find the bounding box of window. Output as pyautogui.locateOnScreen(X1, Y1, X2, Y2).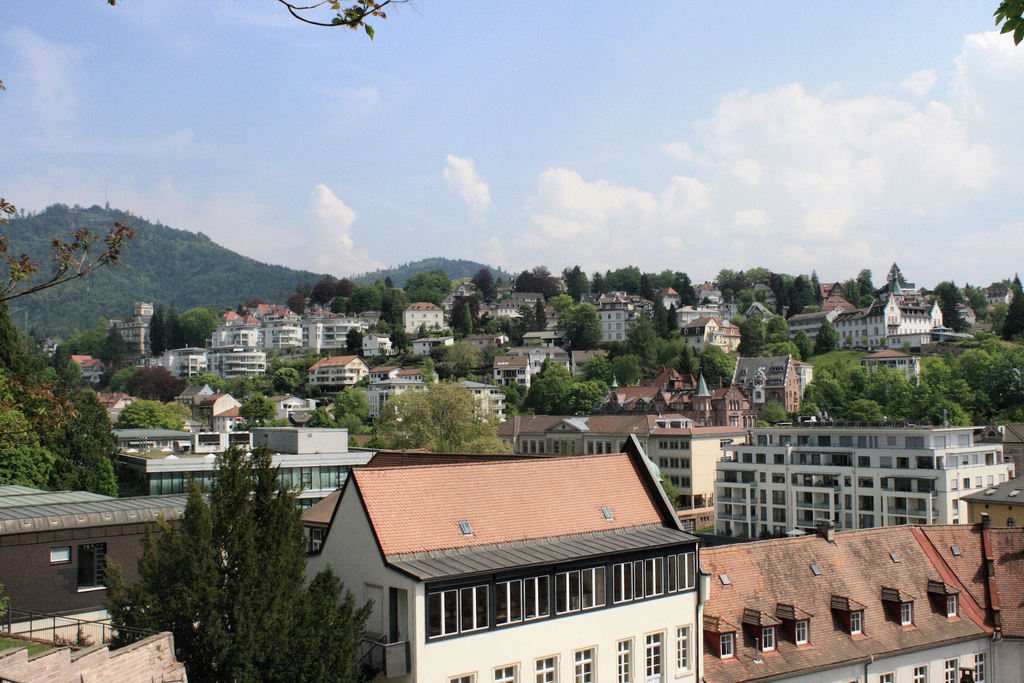
pyautogui.locateOnScreen(883, 583, 924, 636).
